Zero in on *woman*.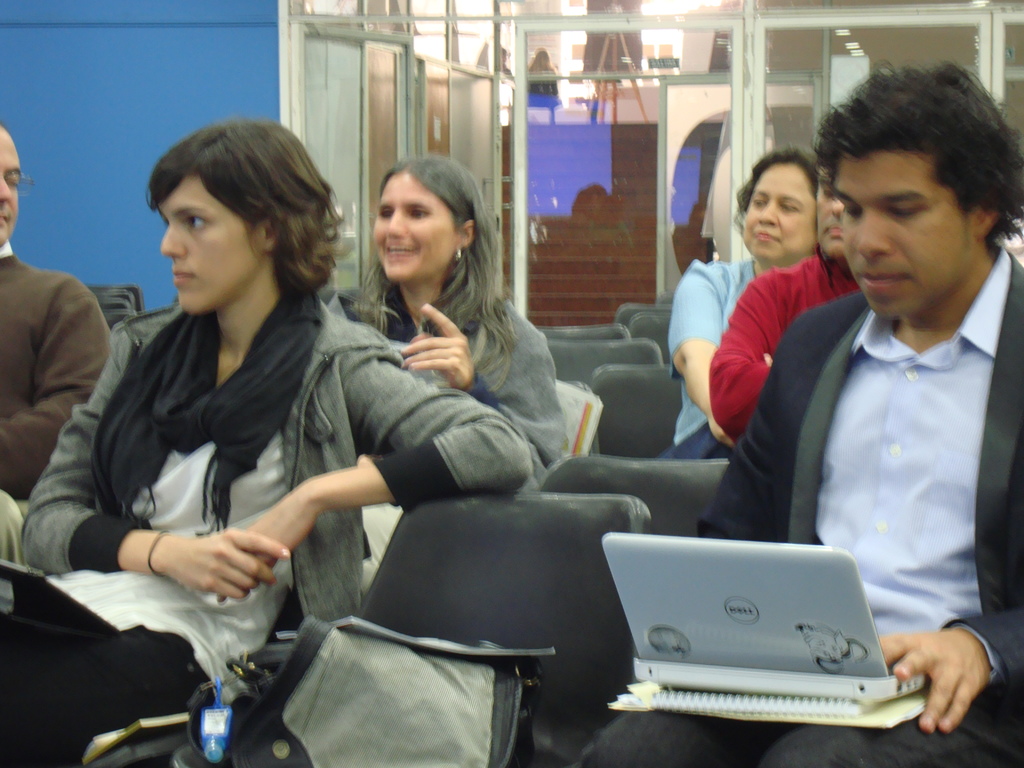
Zeroed in: [left=653, top=144, right=814, bottom=461].
